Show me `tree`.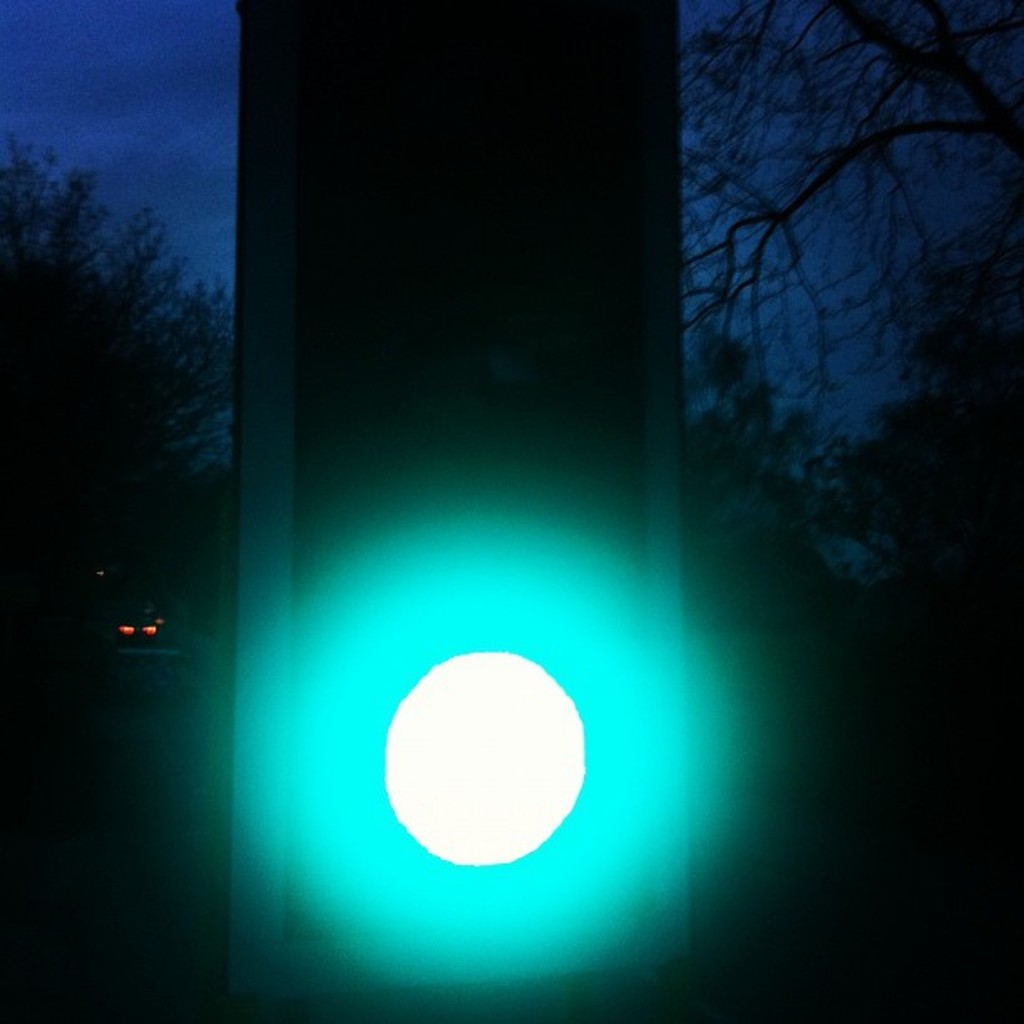
`tree` is here: {"x1": 18, "y1": 147, "x2": 216, "y2": 510}.
